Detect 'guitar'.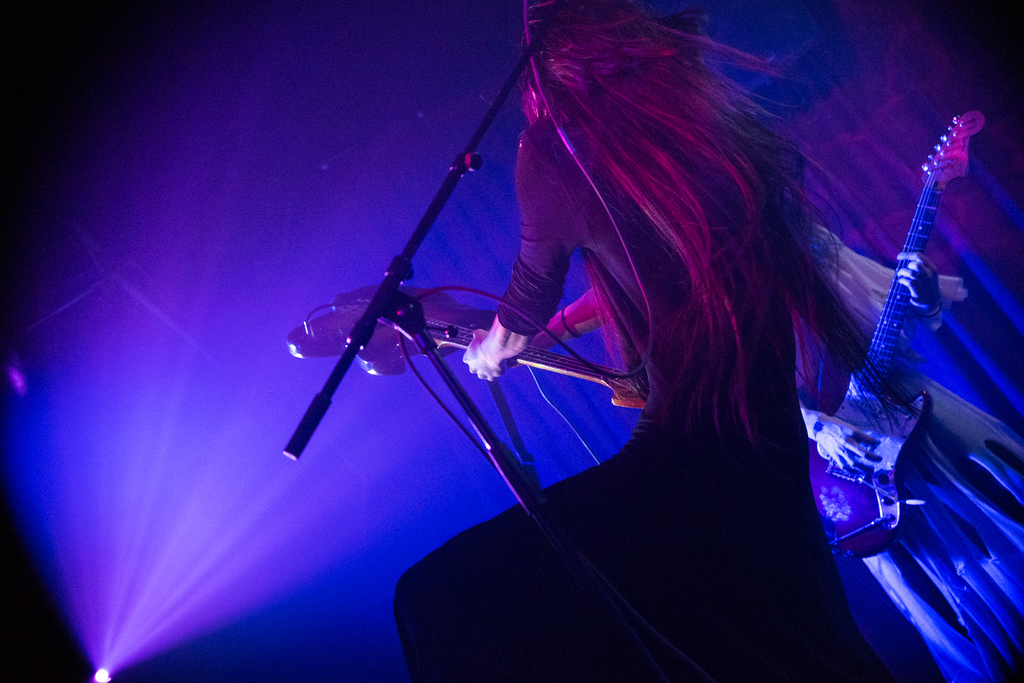
Detected at x1=746, y1=128, x2=1004, y2=575.
